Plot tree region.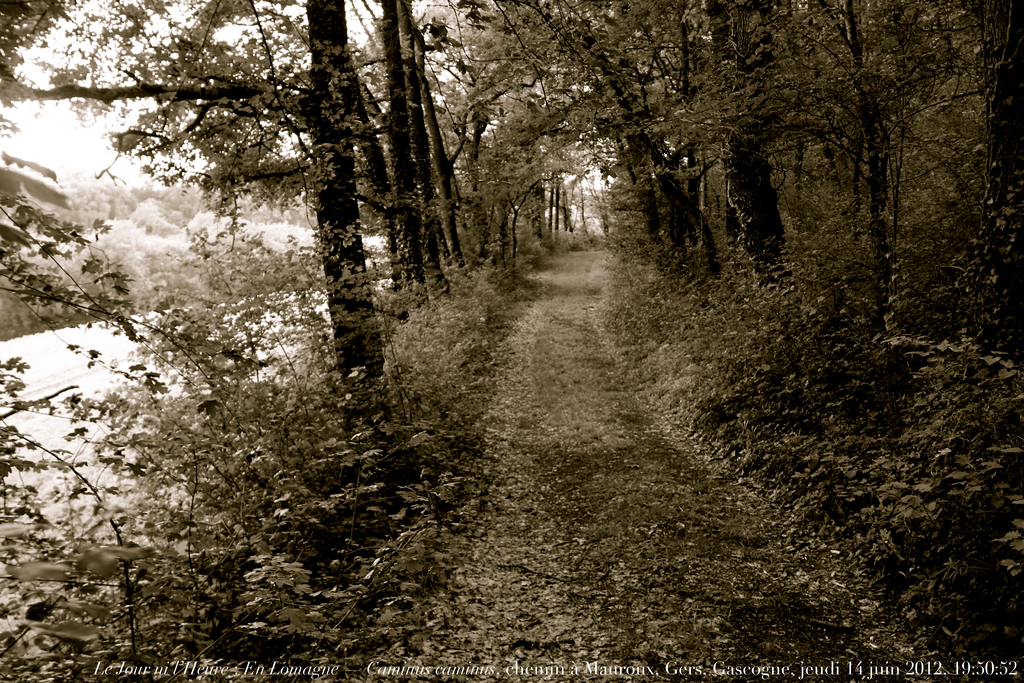
Plotted at [0, 0, 383, 464].
